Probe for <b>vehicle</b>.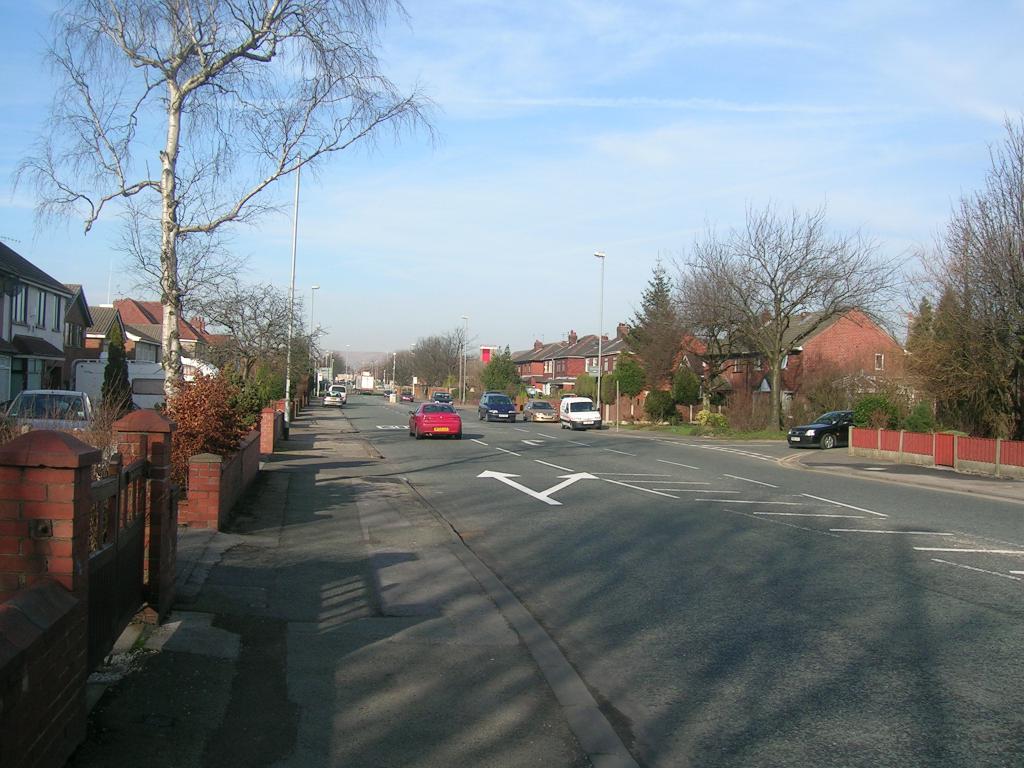
Probe result: x1=353 y1=367 x2=376 y2=394.
